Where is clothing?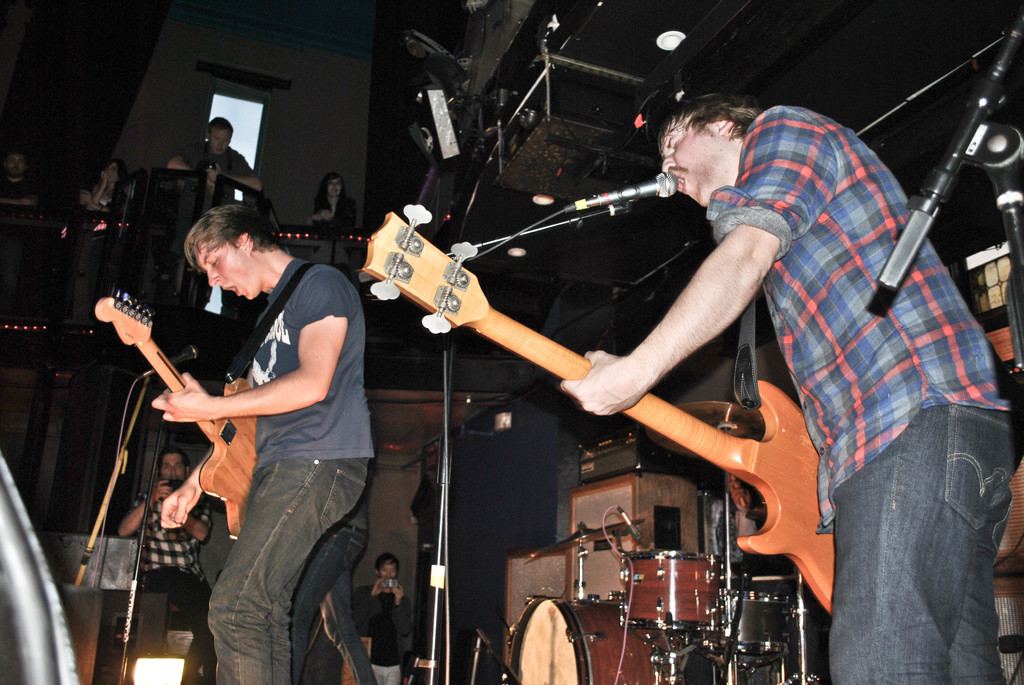
bbox(351, 582, 414, 684).
